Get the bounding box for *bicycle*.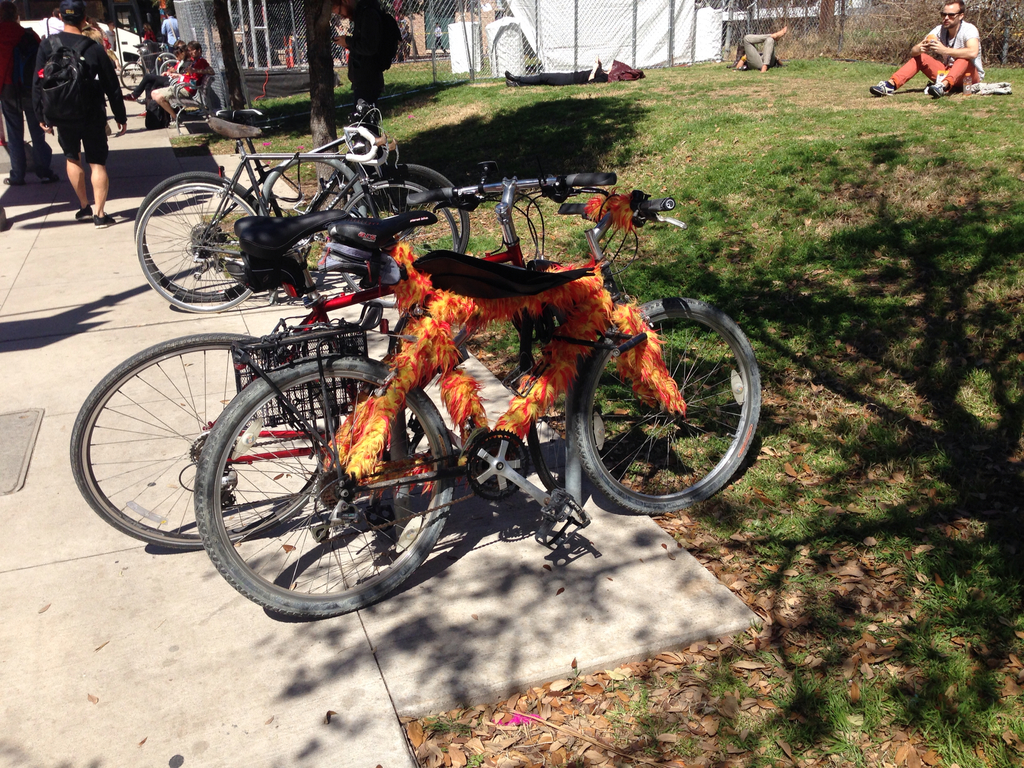
box(118, 36, 179, 95).
